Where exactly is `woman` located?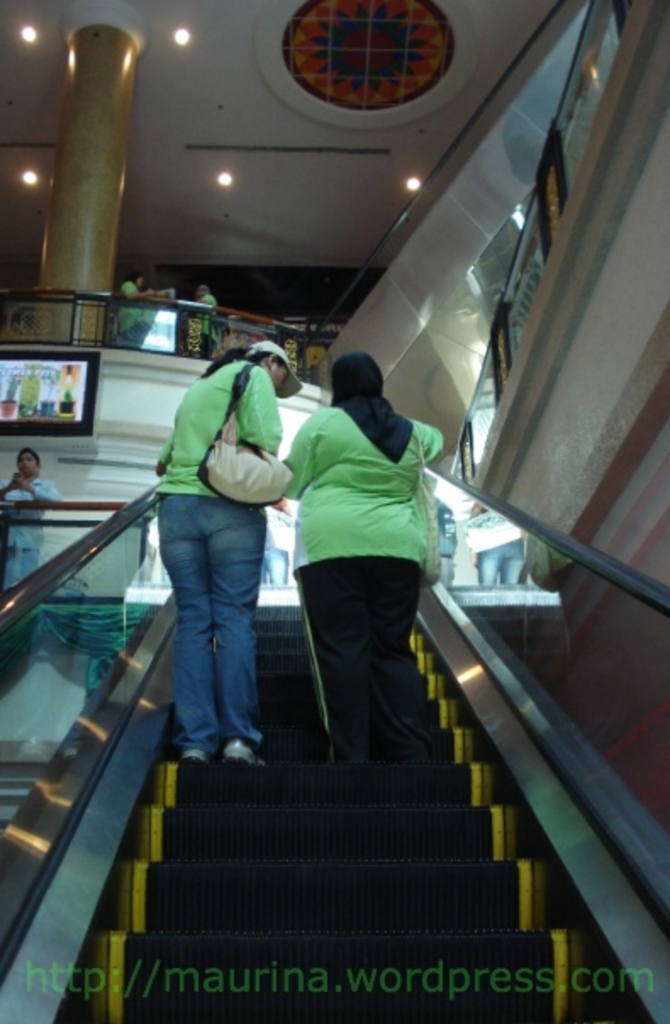
Its bounding box is <bbox>253, 348, 460, 797</bbox>.
